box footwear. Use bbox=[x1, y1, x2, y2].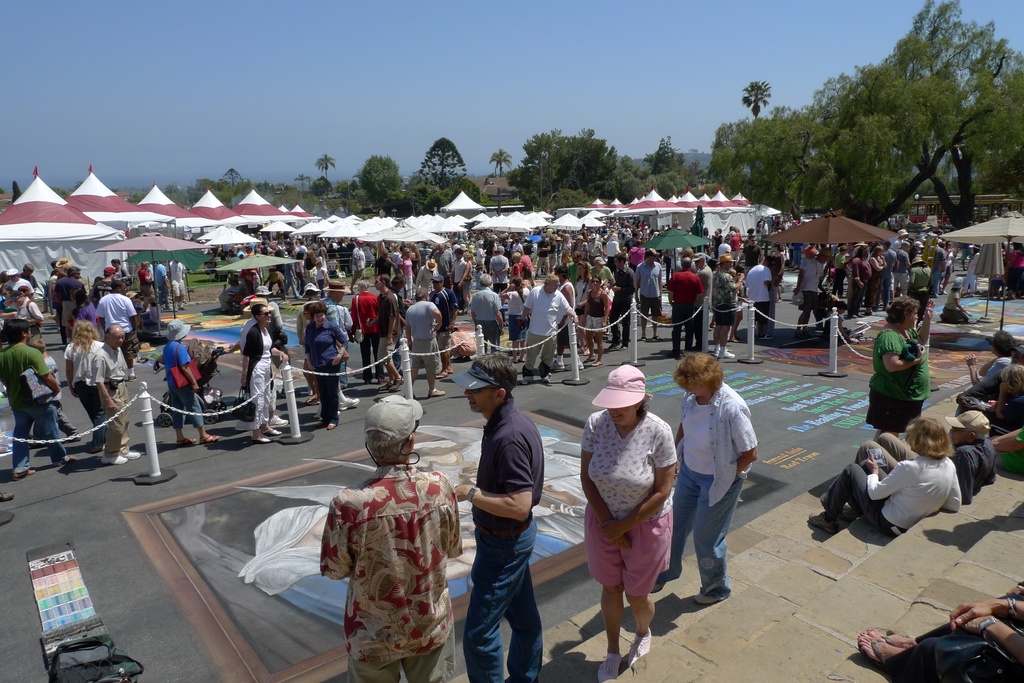
bbox=[59, 434, 79, 445].
